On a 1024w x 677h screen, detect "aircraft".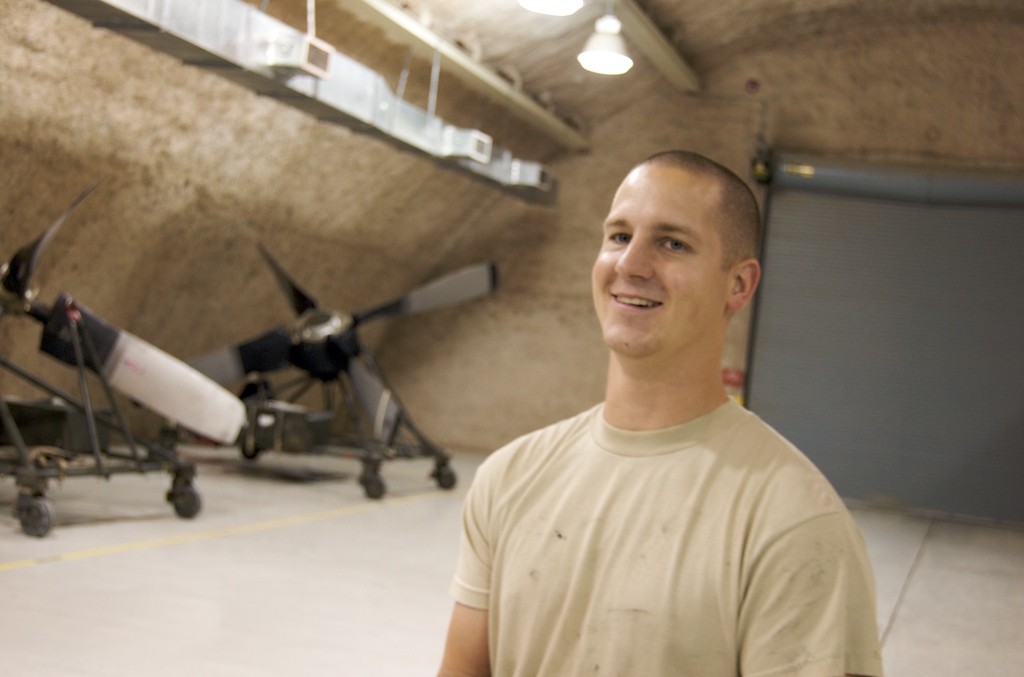
rect(156, 229, 509, 492).
